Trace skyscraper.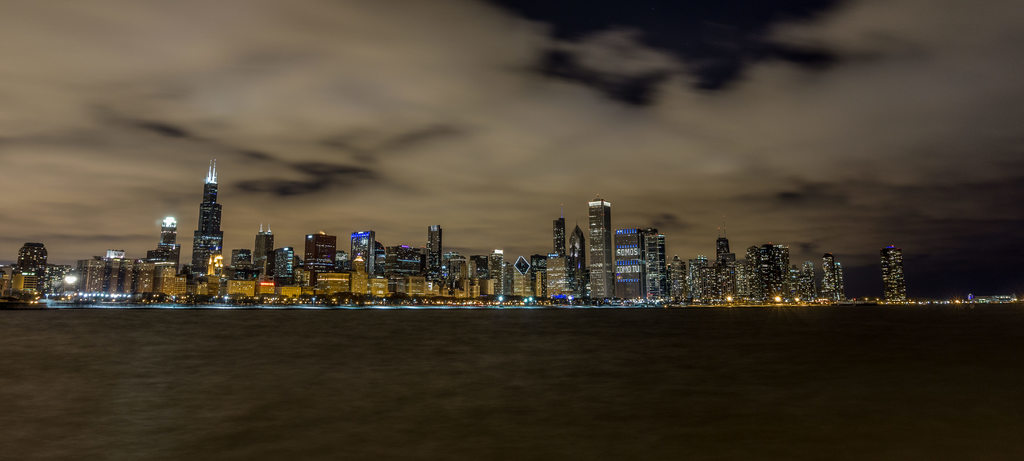
Traced to x1=351, y1=229, x2=372, y2=278.
